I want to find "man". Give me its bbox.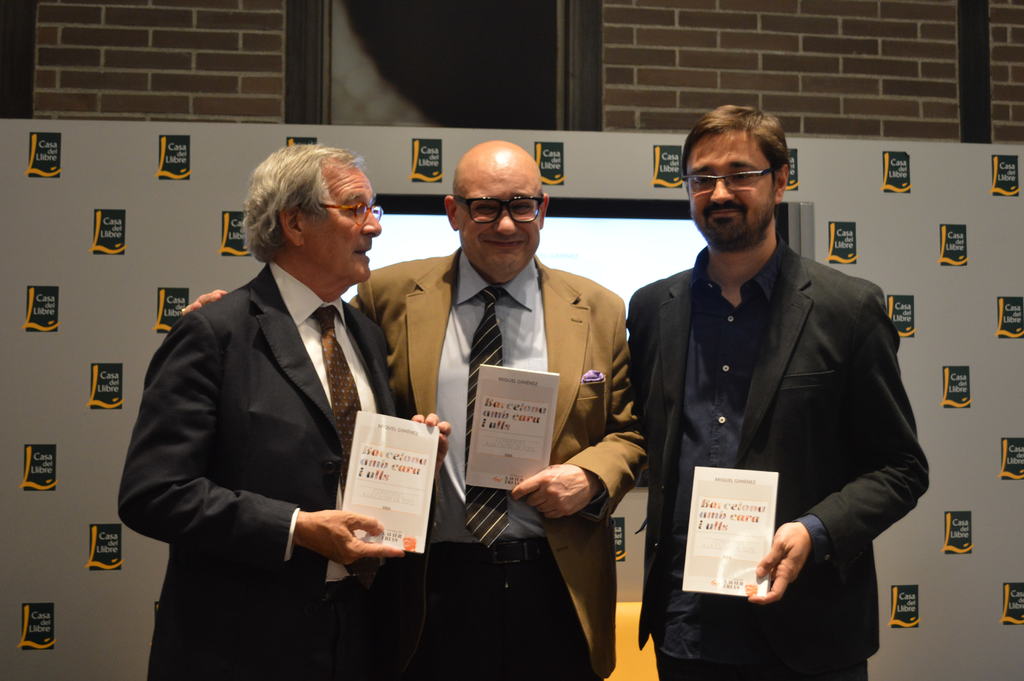
632, 103, 919, 668.
